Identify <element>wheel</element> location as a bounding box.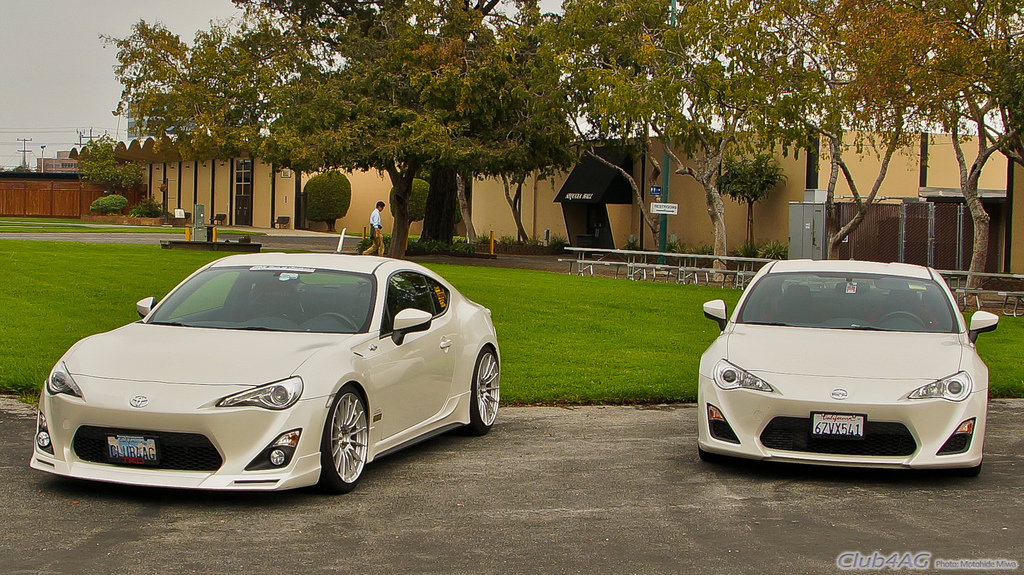
locate(879, 308, 924, 331).
